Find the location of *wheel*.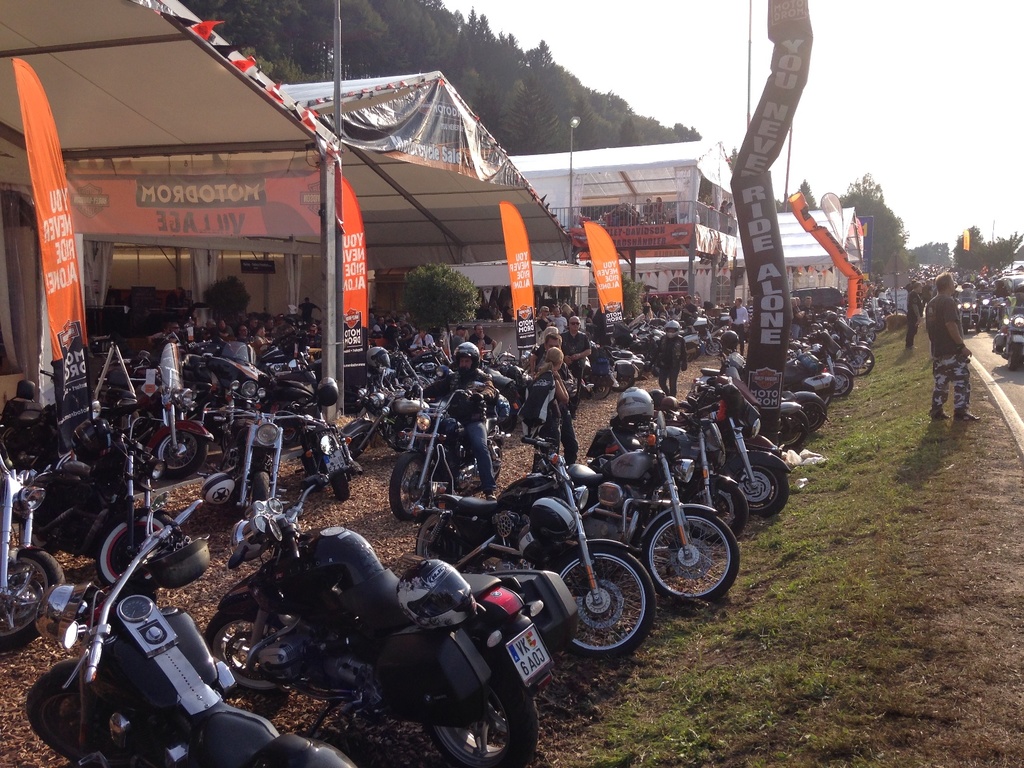
Location: <bbox>964, 317, 969, 335</bbox>.
